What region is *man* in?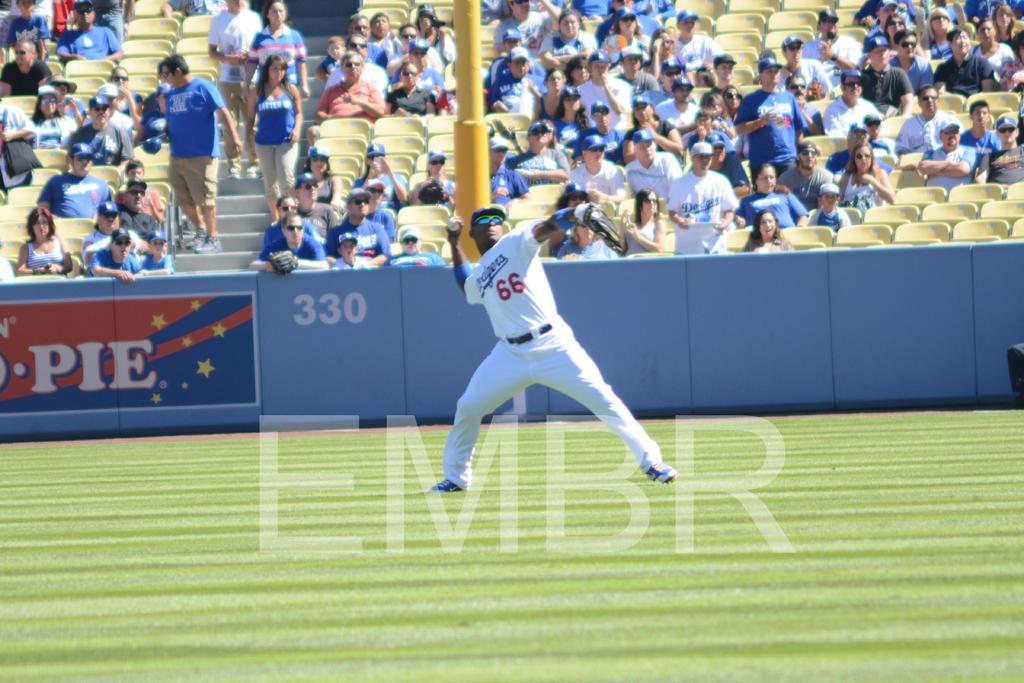
(387, 37, 445, 89).
